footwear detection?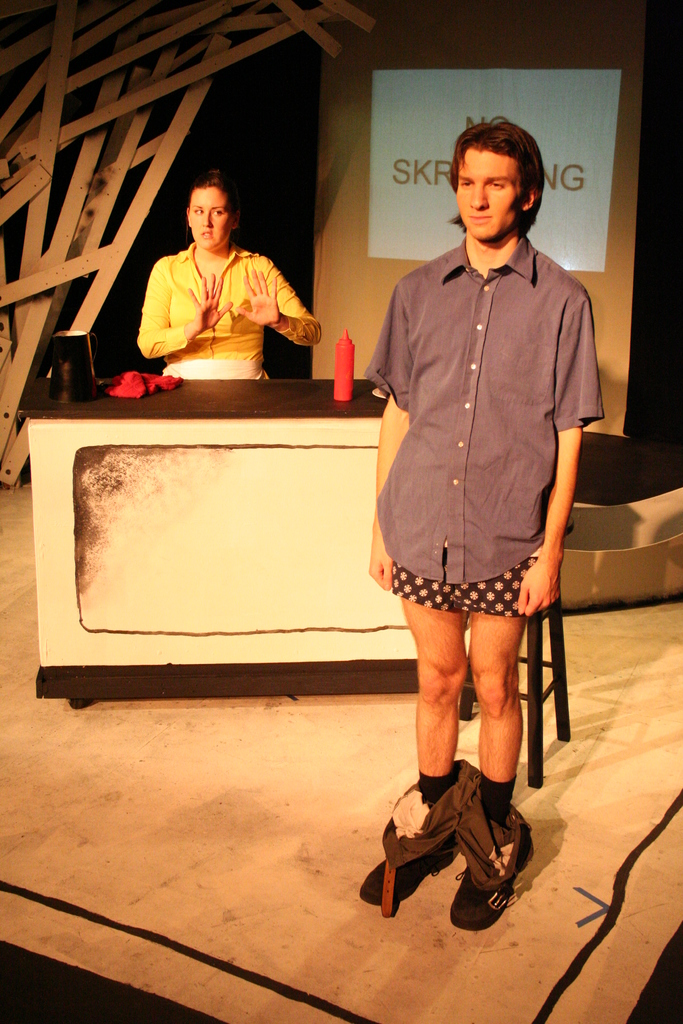
(x1=447, y1=815, x2=536, y2=931)
